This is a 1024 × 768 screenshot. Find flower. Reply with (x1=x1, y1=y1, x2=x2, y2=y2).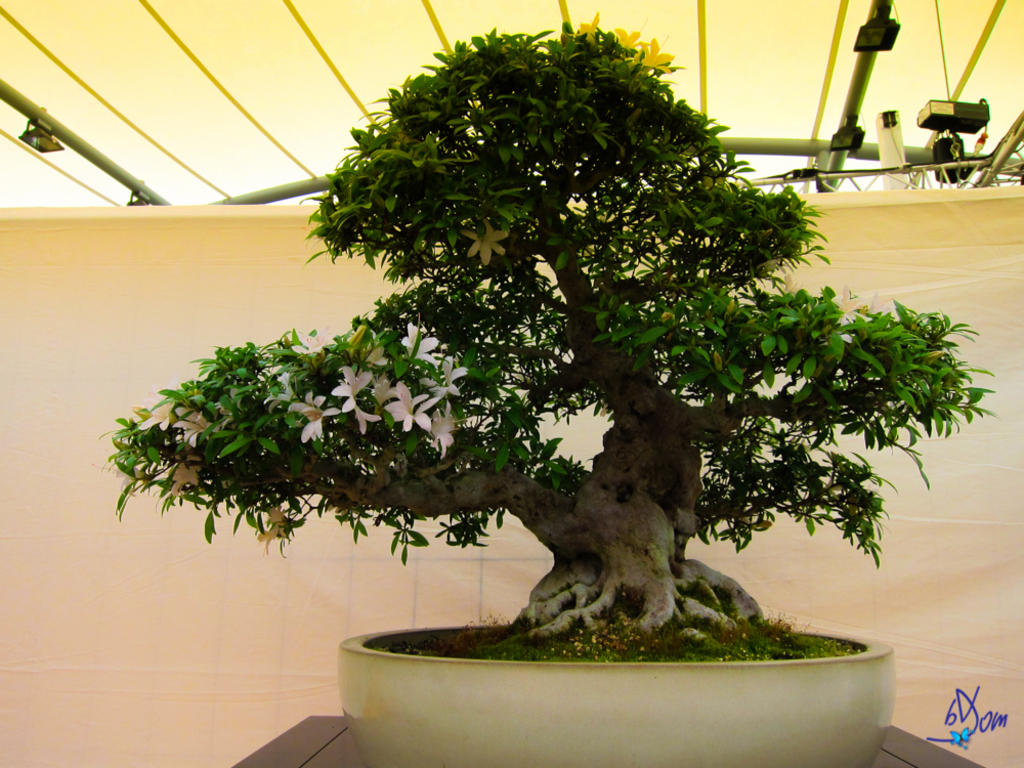
(x1=778, y1=272, x2=806, y2=296).
